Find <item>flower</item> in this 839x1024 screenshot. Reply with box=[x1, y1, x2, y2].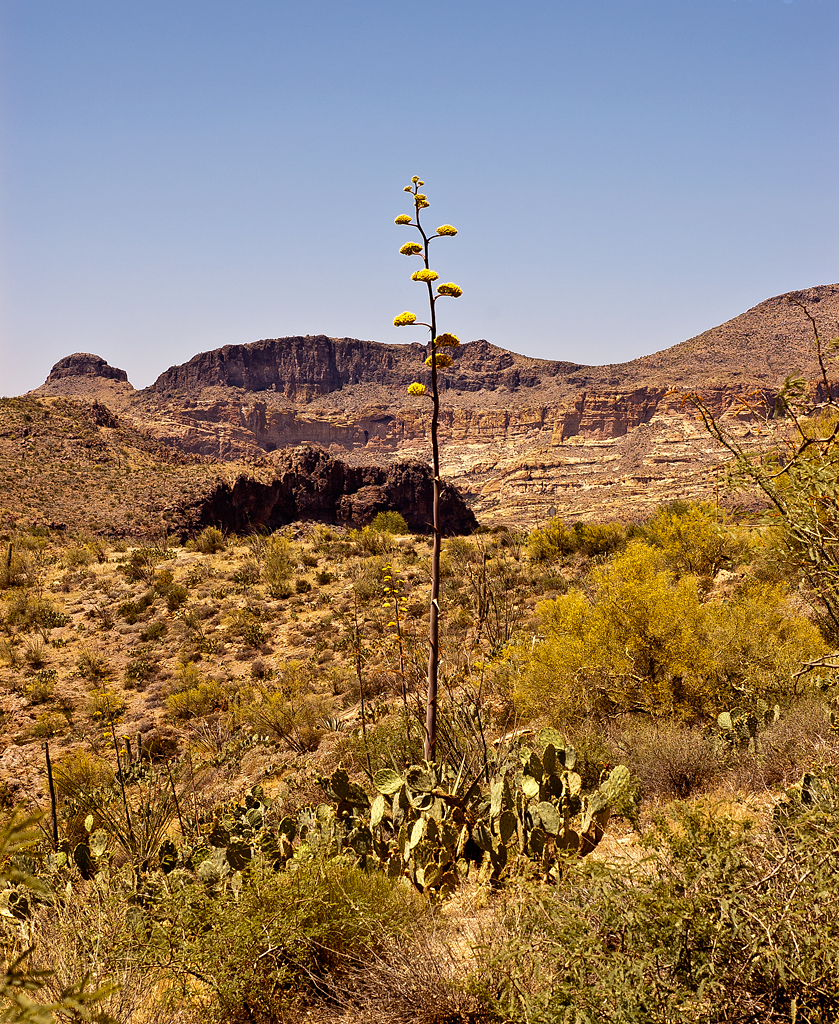
box=[425, 349, 453, 367].
